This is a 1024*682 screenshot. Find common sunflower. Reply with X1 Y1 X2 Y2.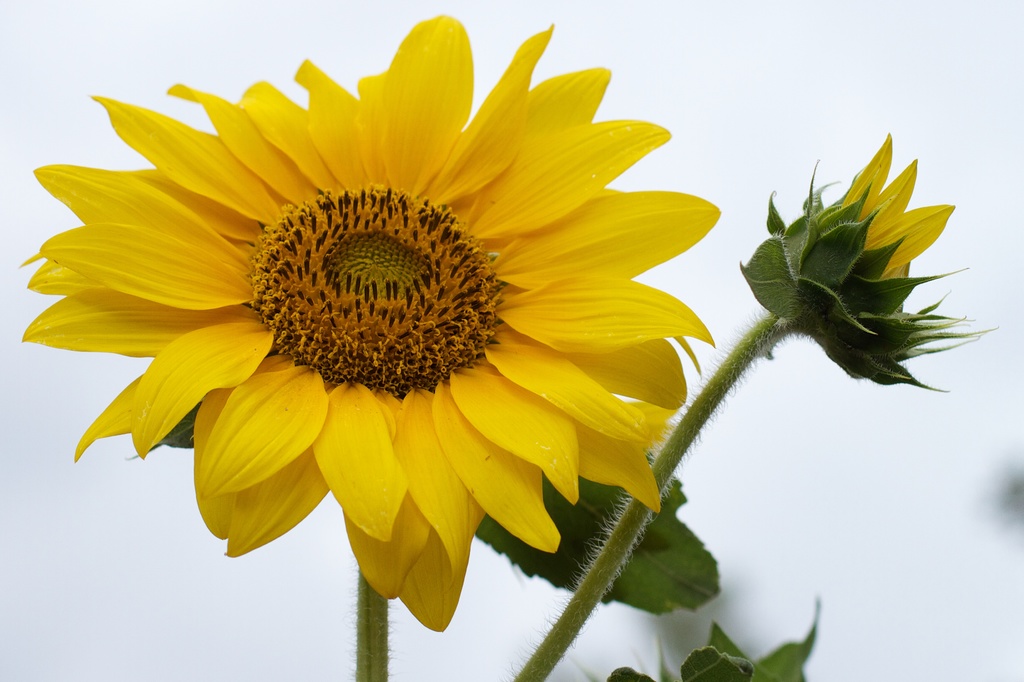
20 14 721 635.
